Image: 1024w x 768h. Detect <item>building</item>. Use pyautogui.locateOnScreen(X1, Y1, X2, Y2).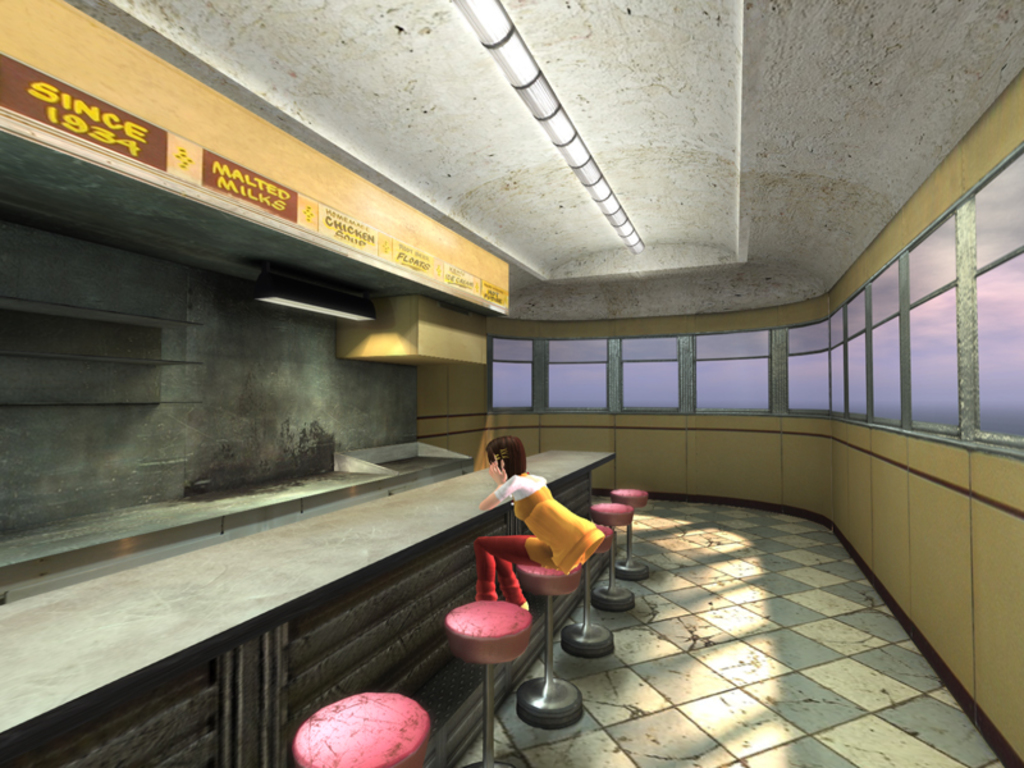
pyautogui.locateOnScreen(0, 0, 1023, 767).
